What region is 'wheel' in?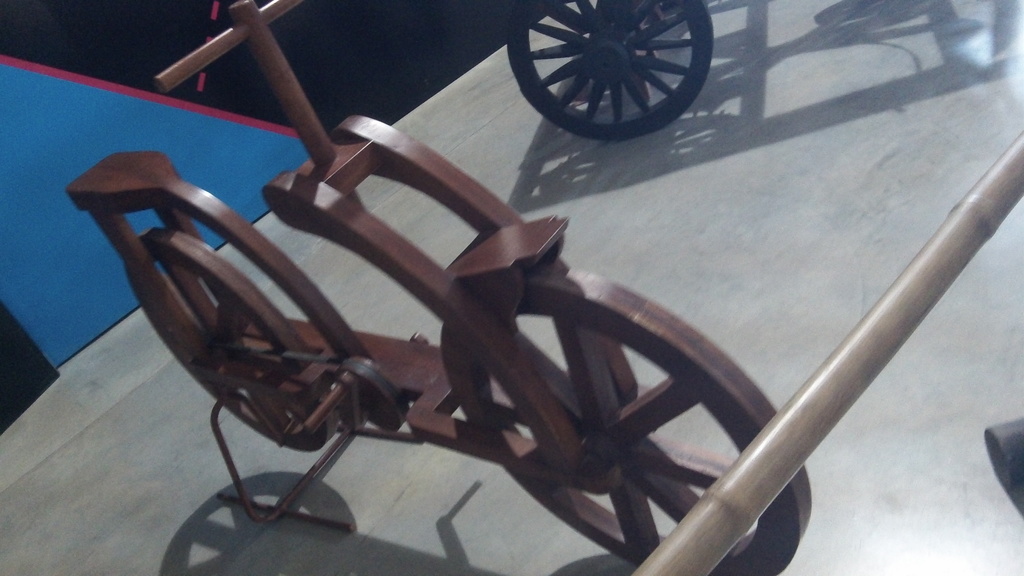
<bbox>504, 0, 714, 142</bbox>.
